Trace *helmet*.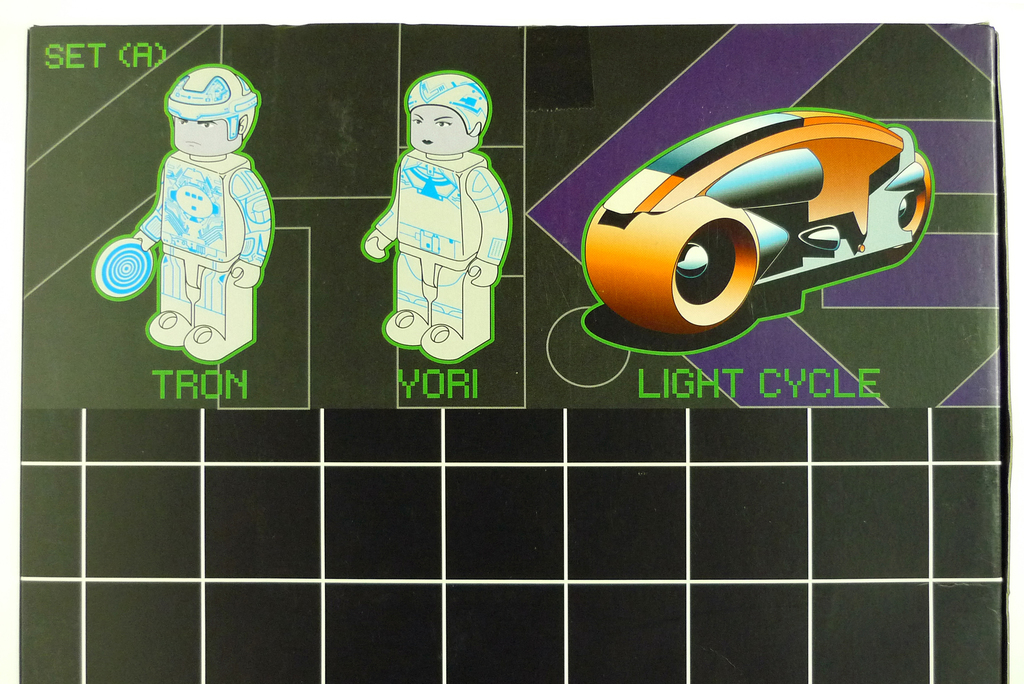
Traced to x1=154 y1=68 x2=252 y2=159.
